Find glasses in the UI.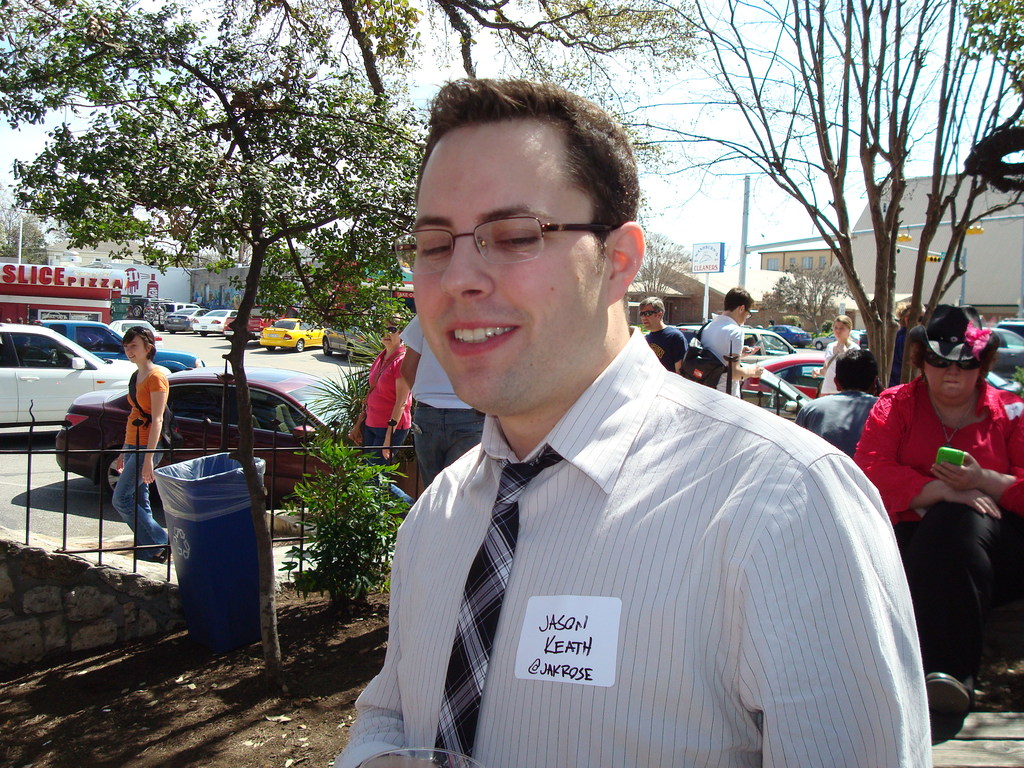
UI element at BBox(391, 214, 619, 278).
